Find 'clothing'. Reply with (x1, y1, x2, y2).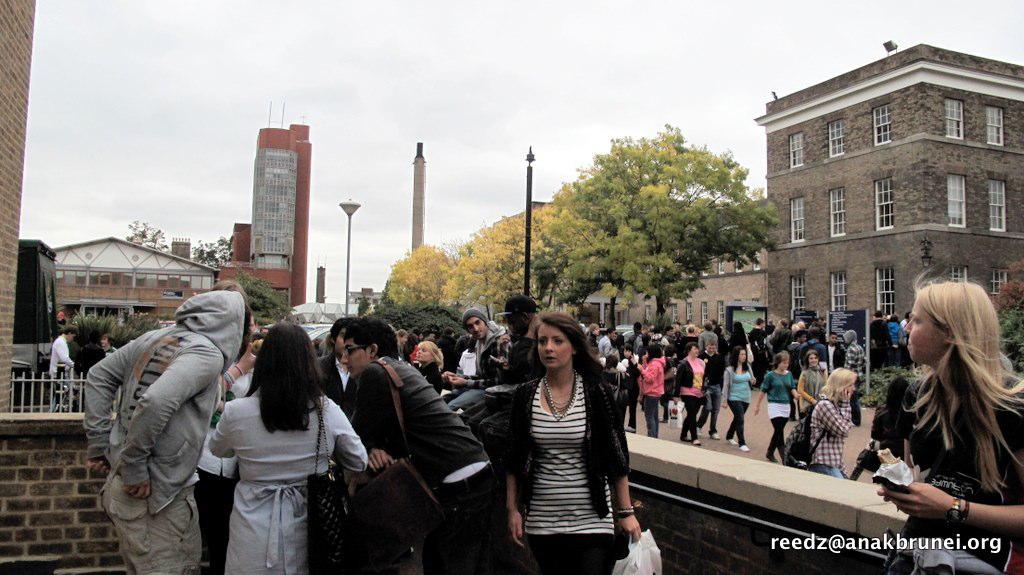
(635, 355, 662, 395).
